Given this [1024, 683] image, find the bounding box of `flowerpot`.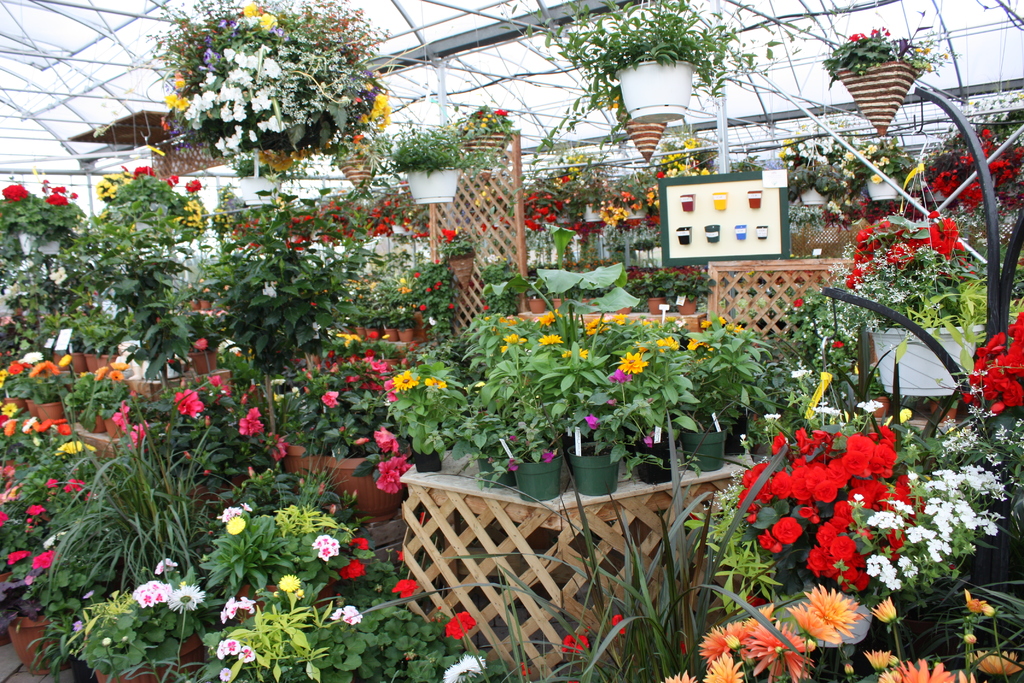
rect(401, 167, 464, 203).
